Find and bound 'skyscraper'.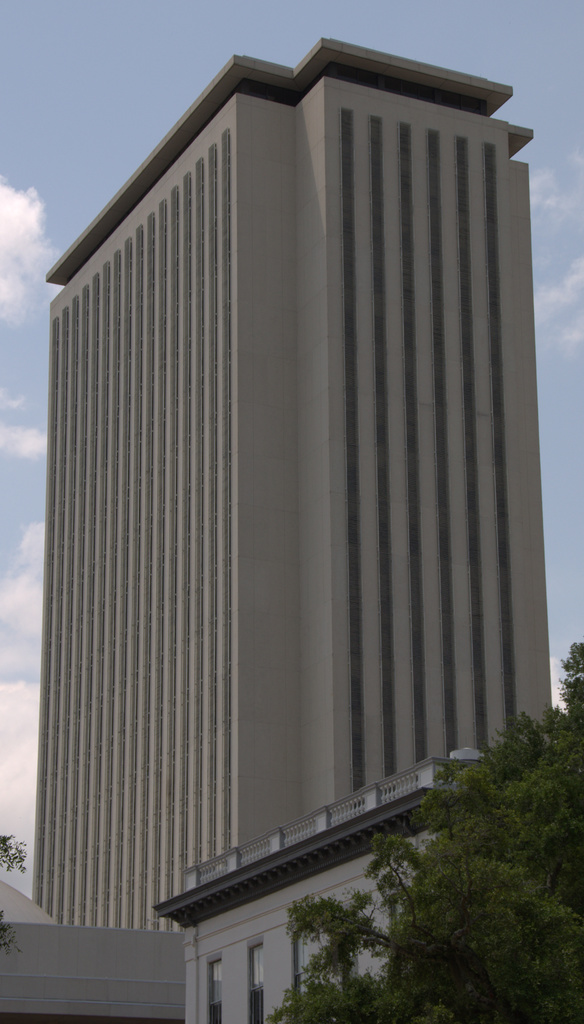
Bound: region(35, 49, 520, 927).
